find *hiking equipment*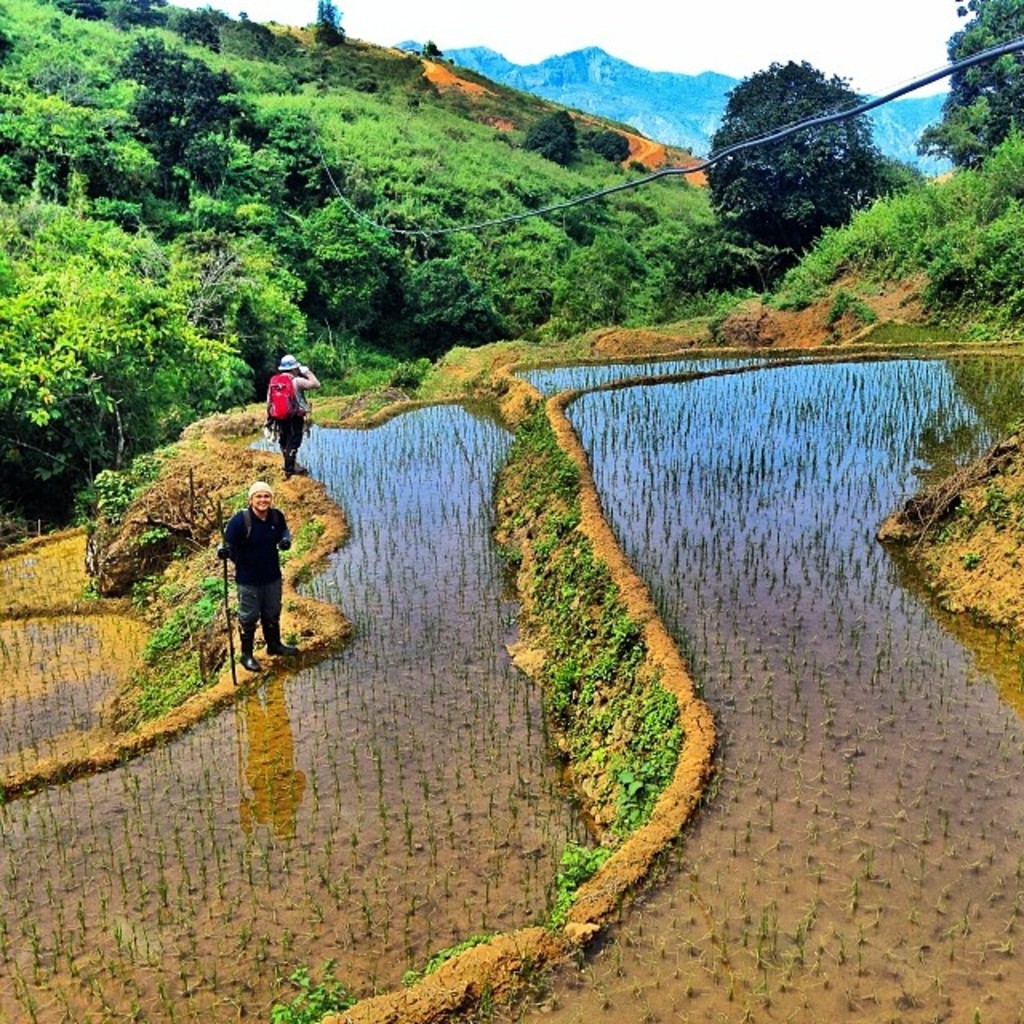
BBox(214, 496, 240, 685)
